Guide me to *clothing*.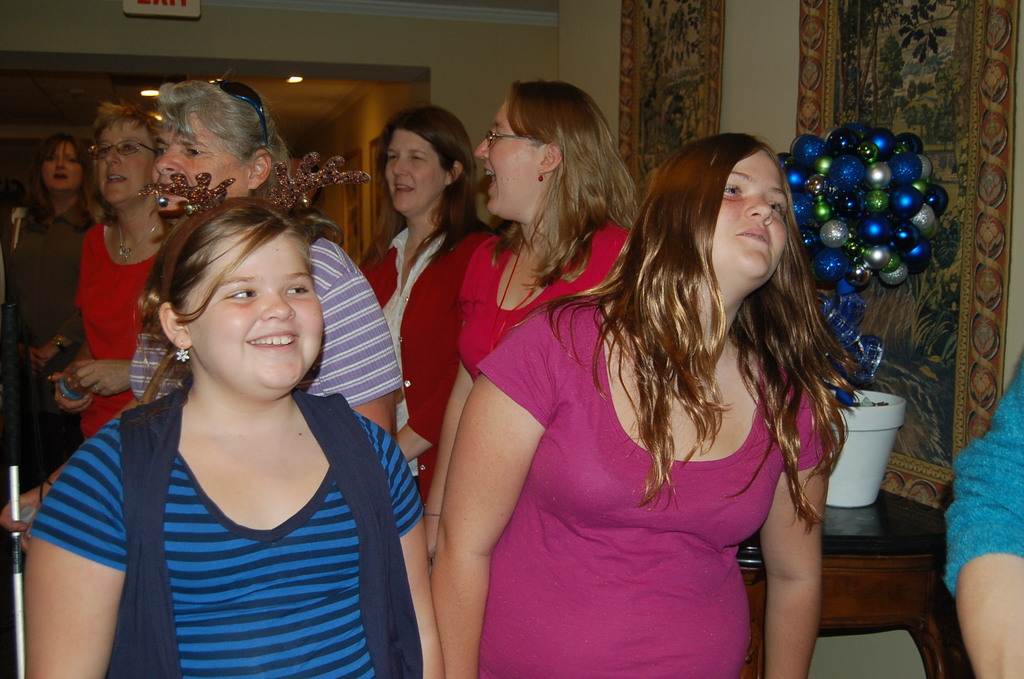
Guidance: [x1=126, y1=225, x2=397, y2=408].
